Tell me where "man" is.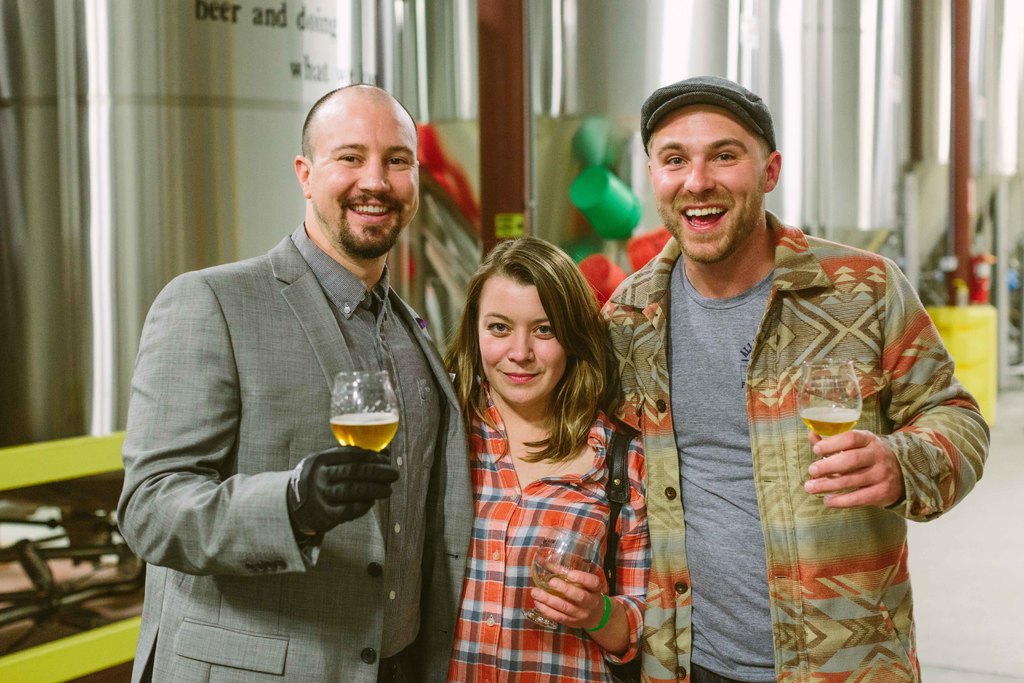
"man" is at region(115, 70, 481, 665).
